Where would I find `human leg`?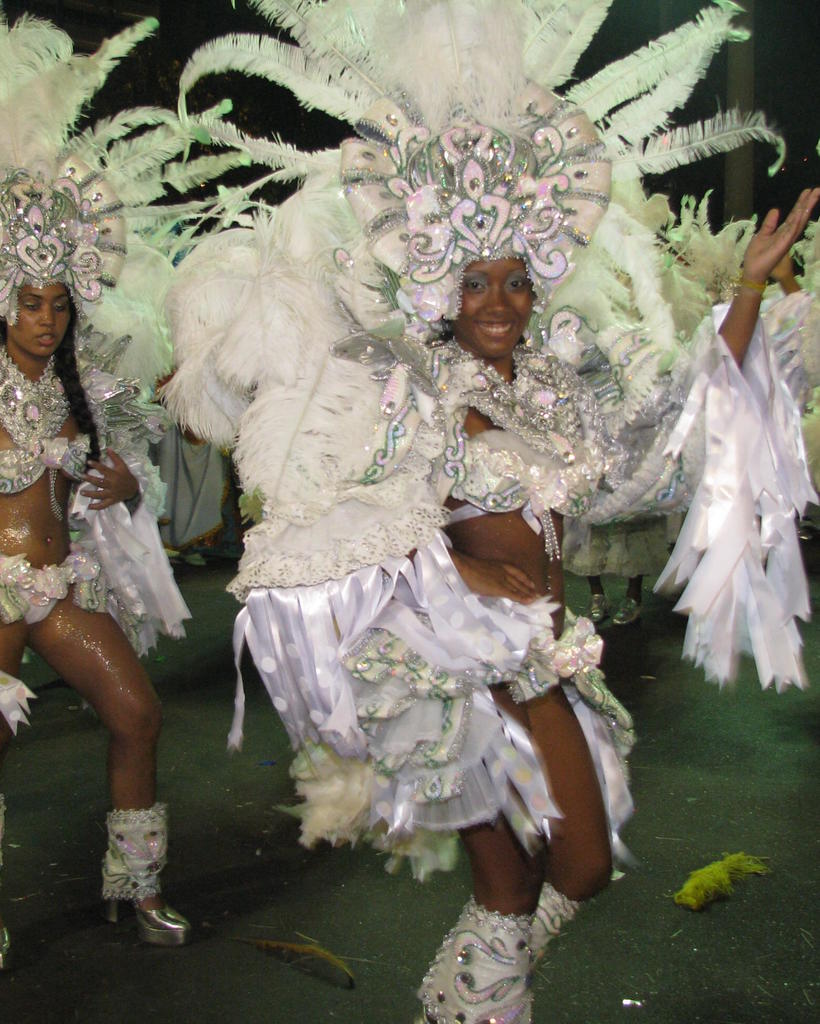
At 413 660 561 1023.
